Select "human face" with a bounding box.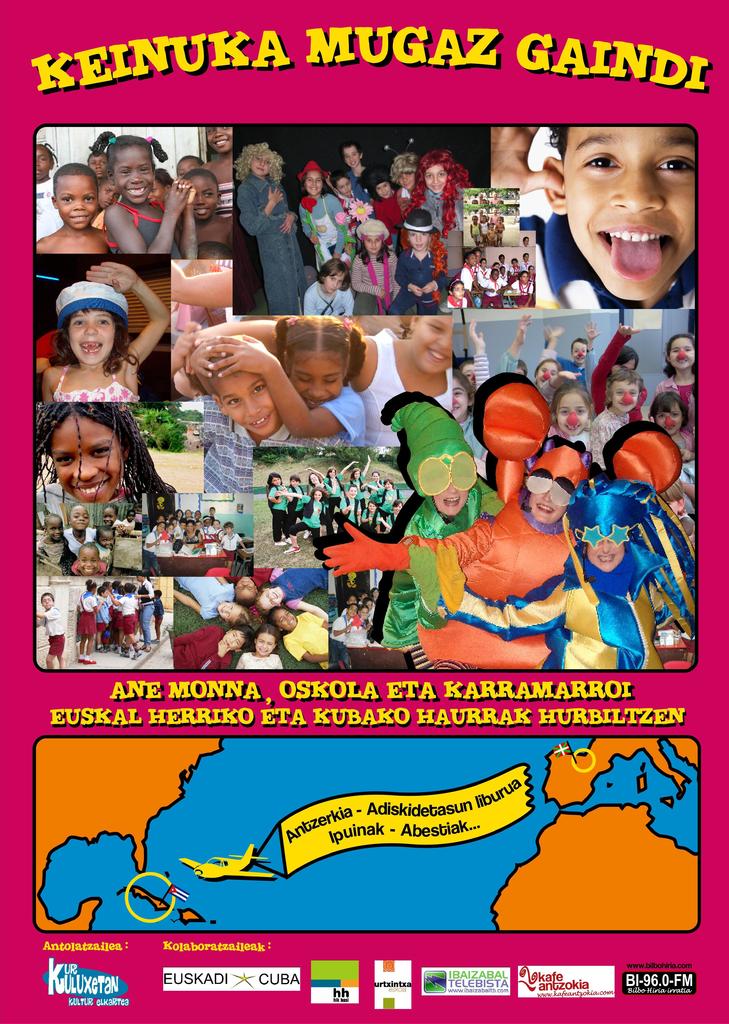
[567, 120, 696, 305].
